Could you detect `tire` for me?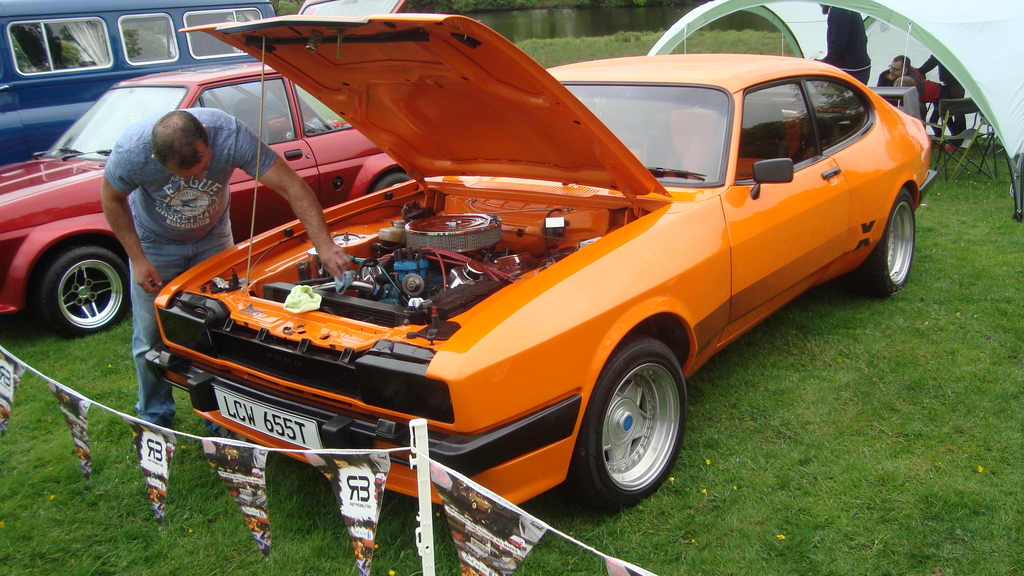
Detection result: [25,221,125,337].
